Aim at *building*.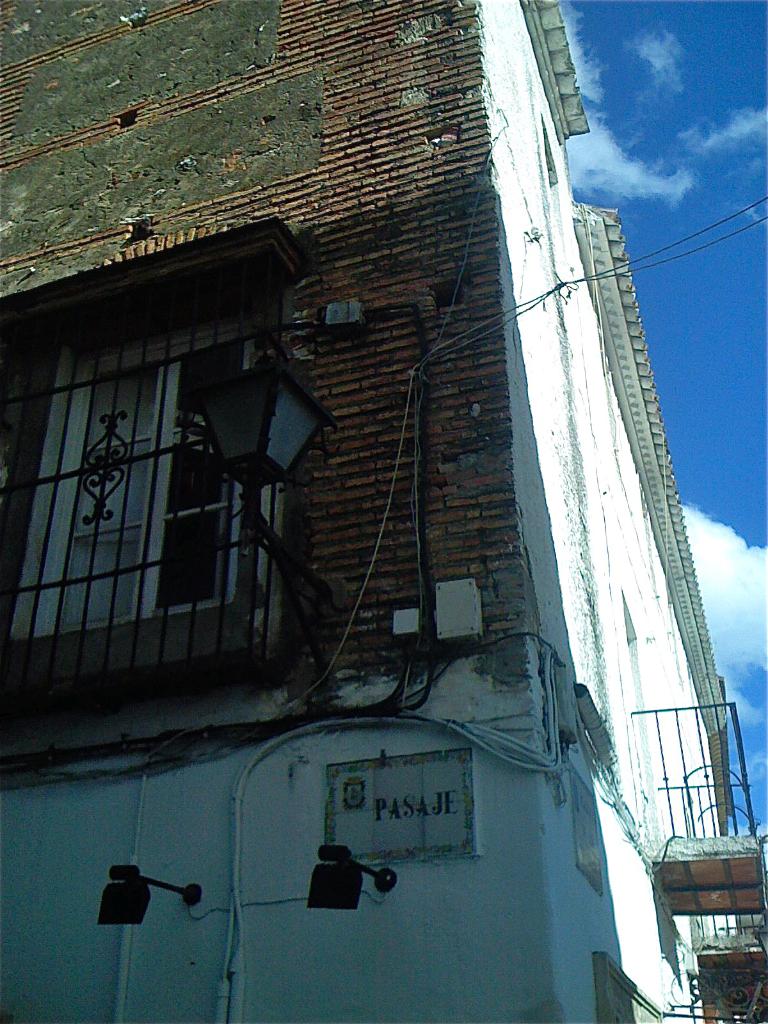
Aimed at [left=0, top=0, right=767, bottom=1021].
